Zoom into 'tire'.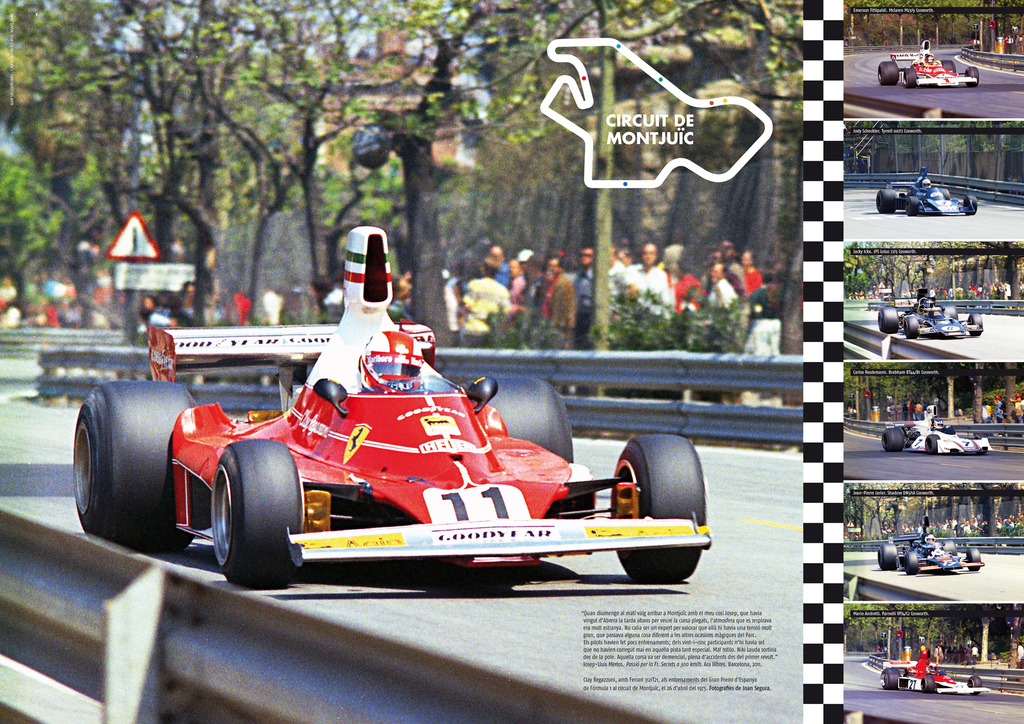
Zoom target: left=904, top=195, right=920, bottom=214.
